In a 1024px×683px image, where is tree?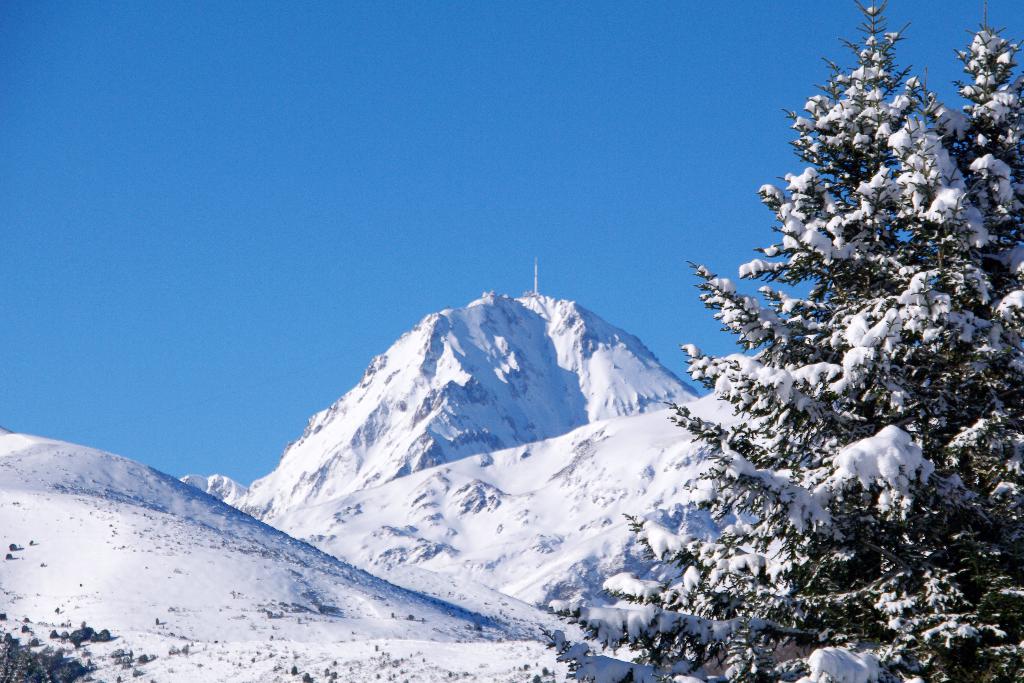
543/1/1023/682.
